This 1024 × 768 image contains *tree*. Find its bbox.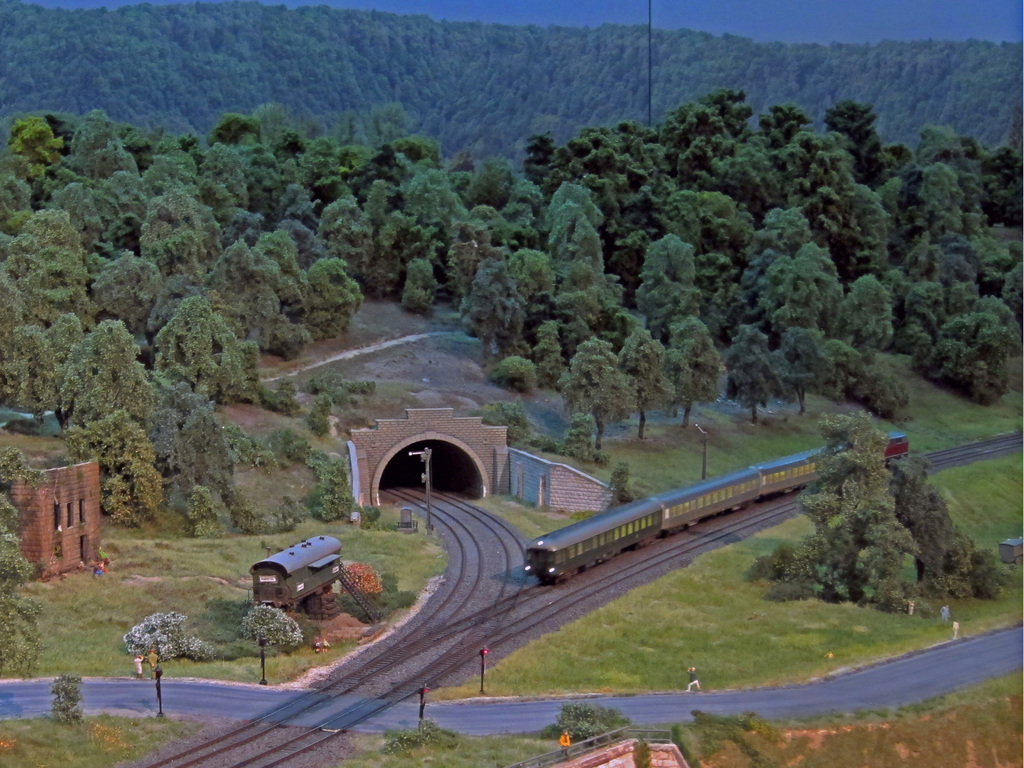
[776, 414, 1011, 644].
